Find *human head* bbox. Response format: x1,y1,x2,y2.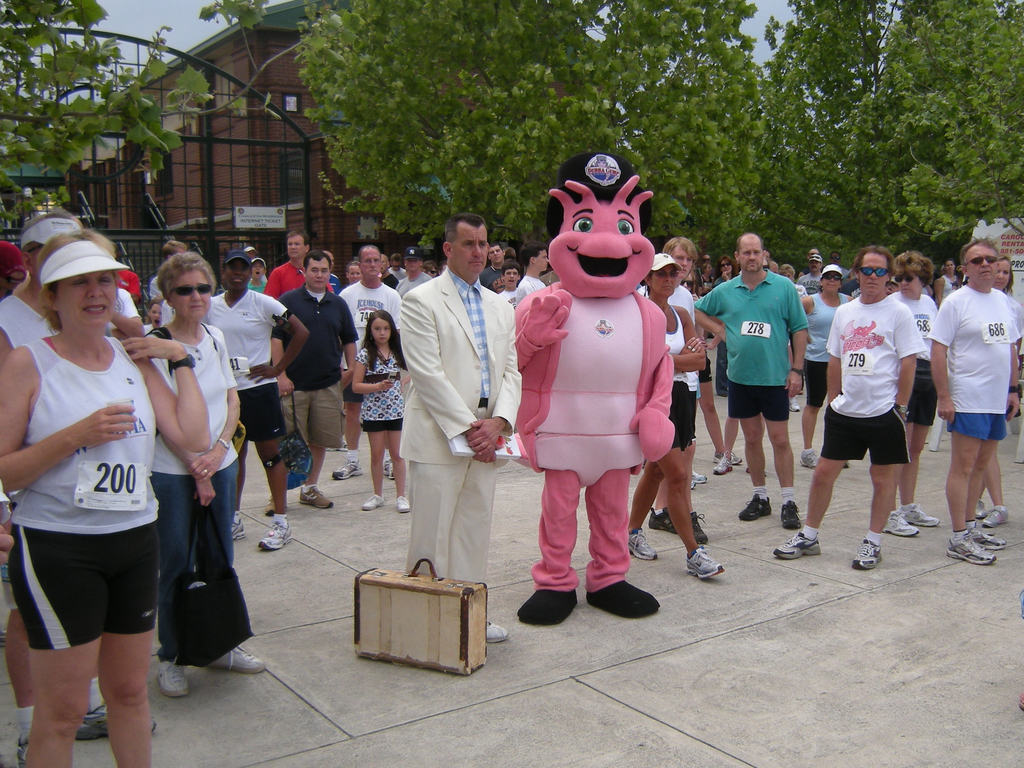
221,253,253,295.
